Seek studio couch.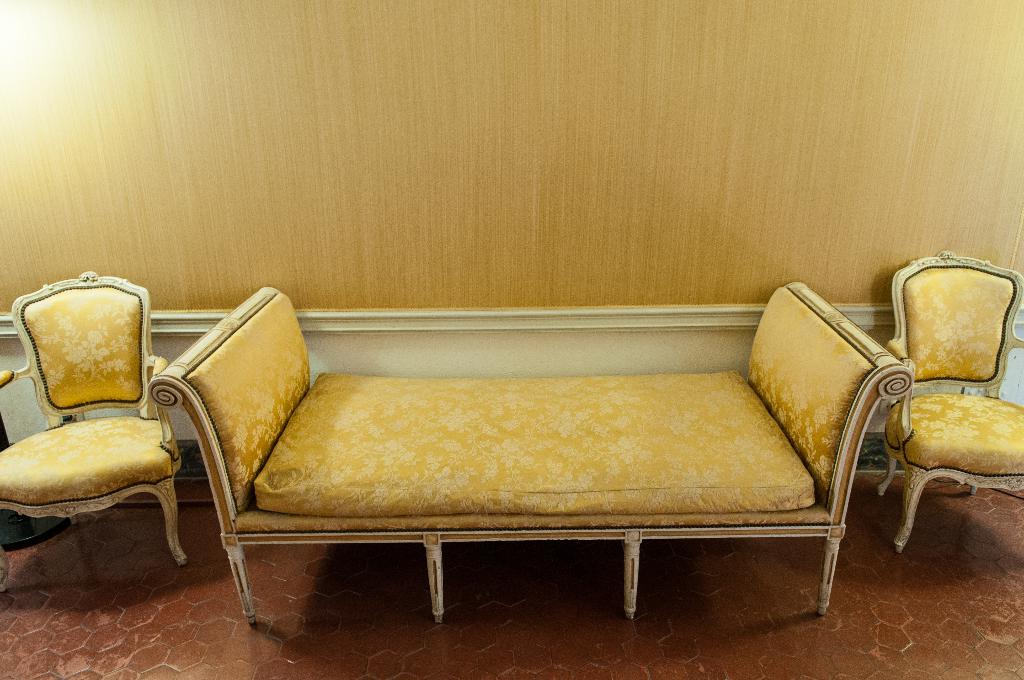
select_region(151, 282, 915, 618).
